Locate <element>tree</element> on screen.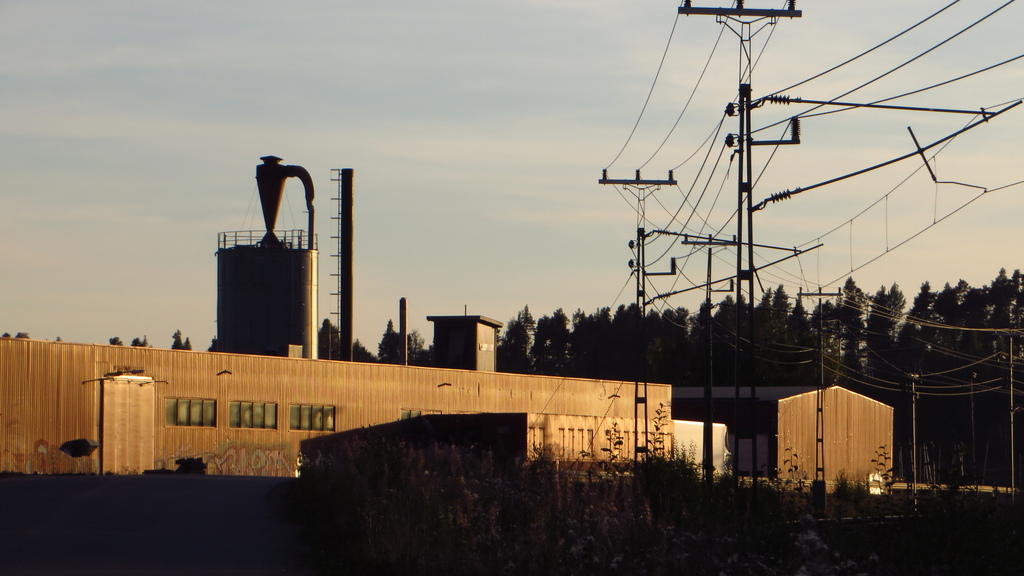
On screen at (899,280,950,385).
